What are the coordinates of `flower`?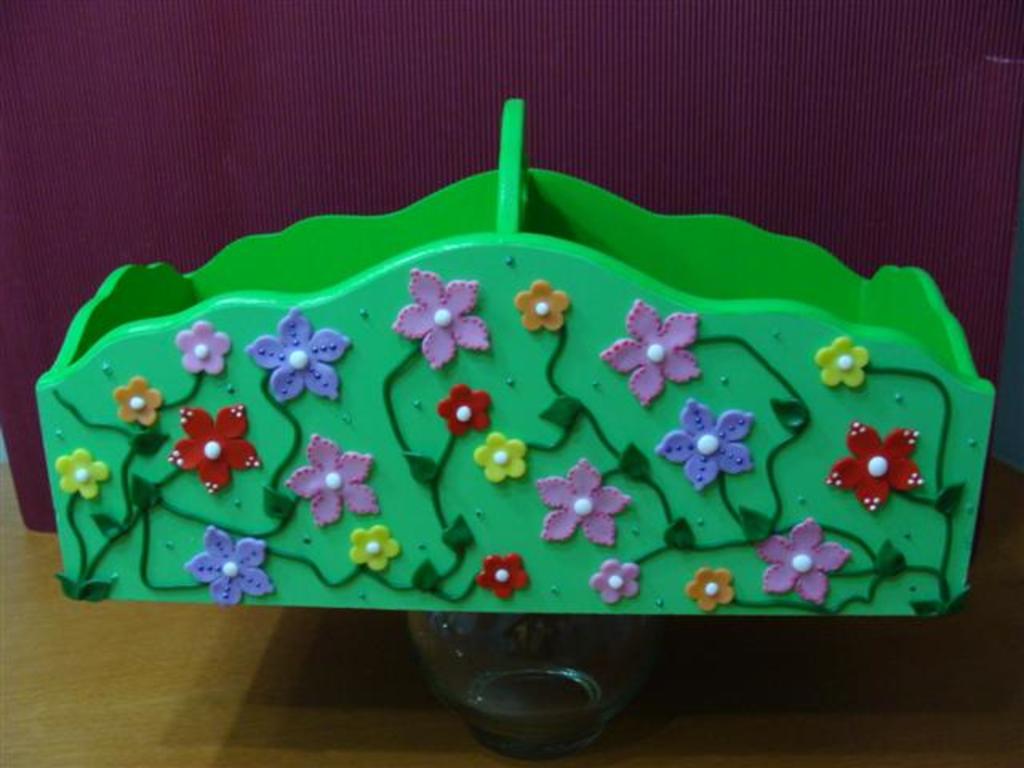
(182,525,274,606).
